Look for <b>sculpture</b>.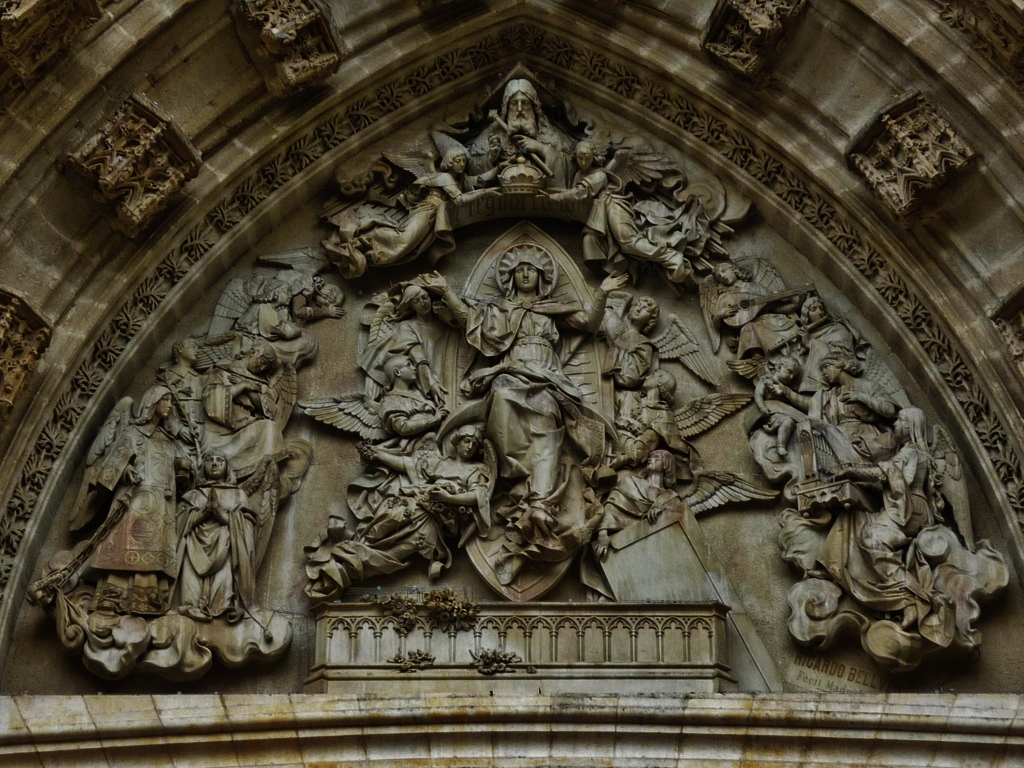
Found: 691:240:1016:687.
